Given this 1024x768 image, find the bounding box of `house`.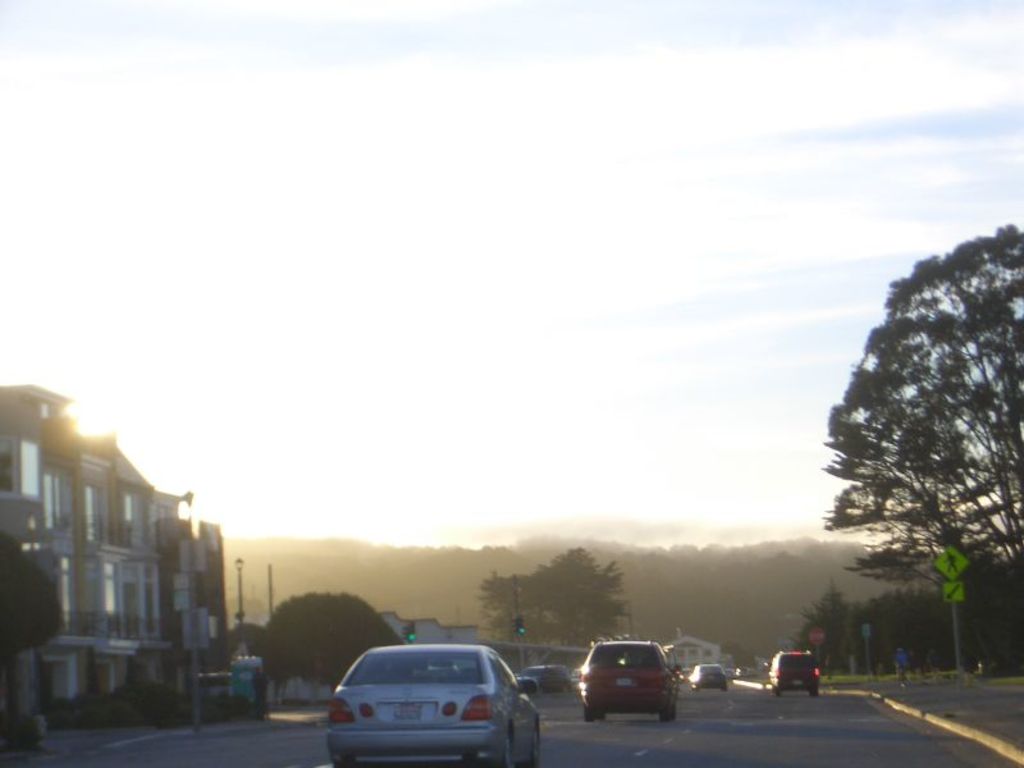
[371, 603, 492, 653].
